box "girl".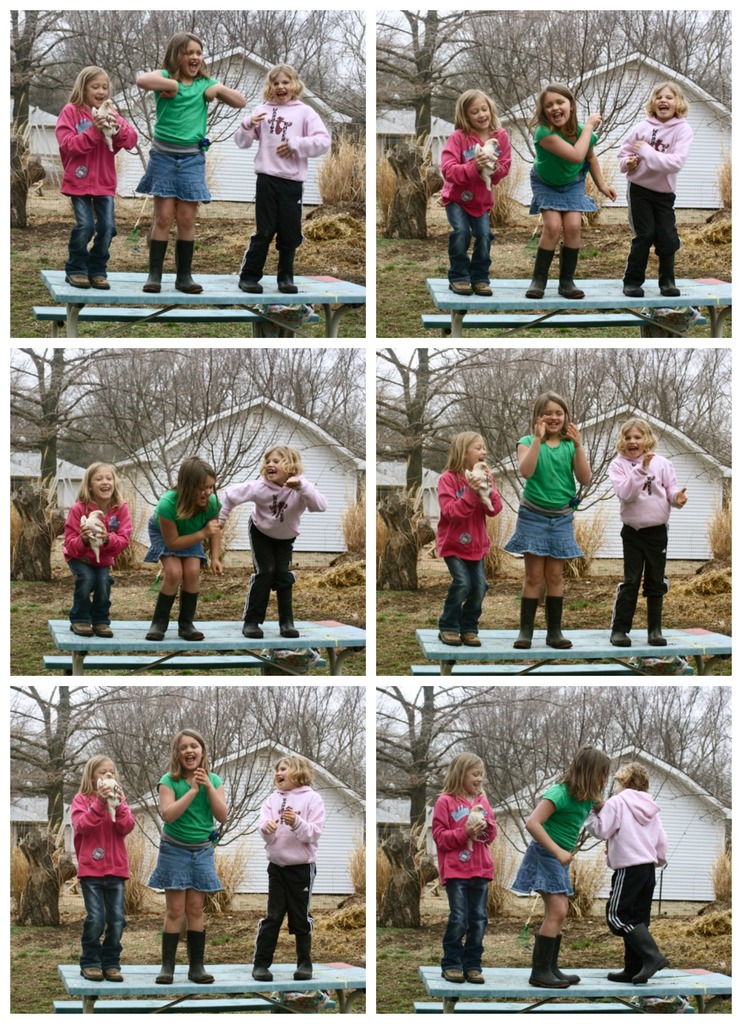
<bbox>234, 61, 333, 292</bbox>.
